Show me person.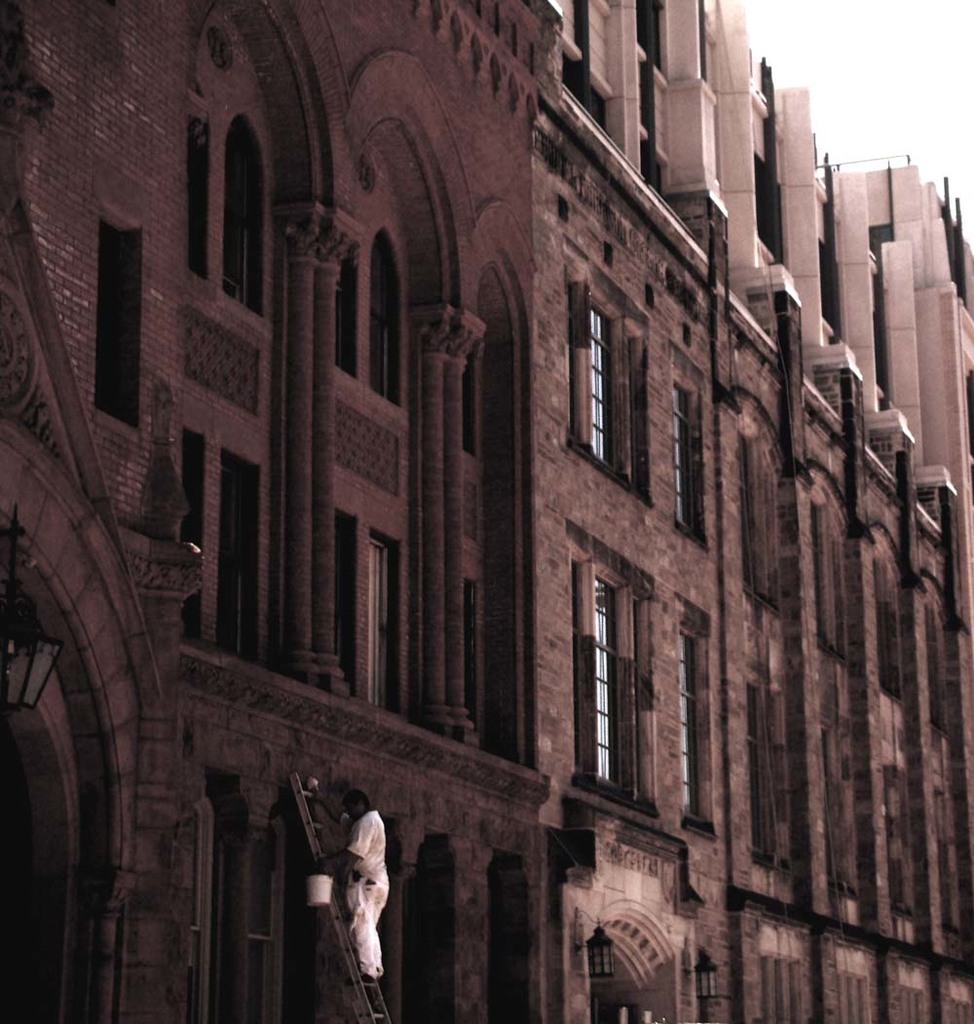
person is here: <box>319,793,393,1001</box>.
